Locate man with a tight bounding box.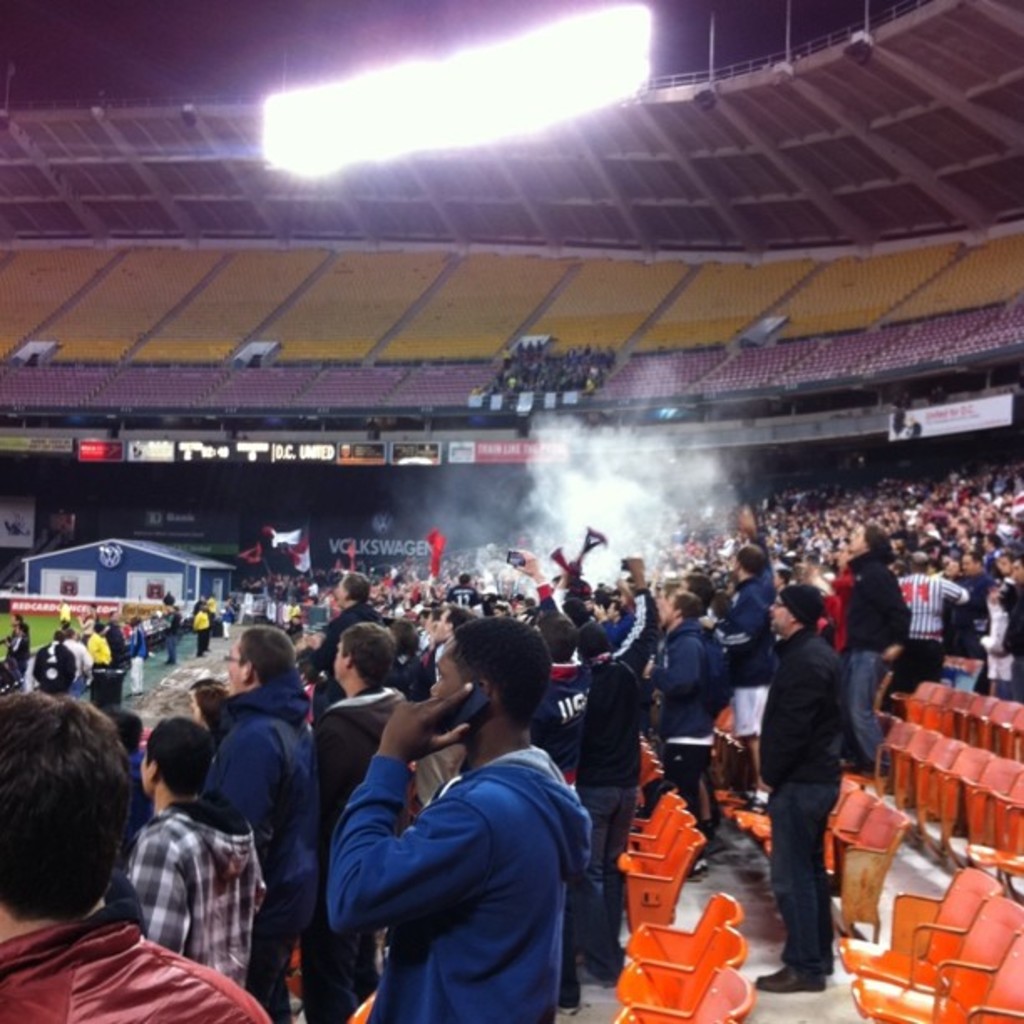
x1=305 y1=621 x2=413 y2=1022.
